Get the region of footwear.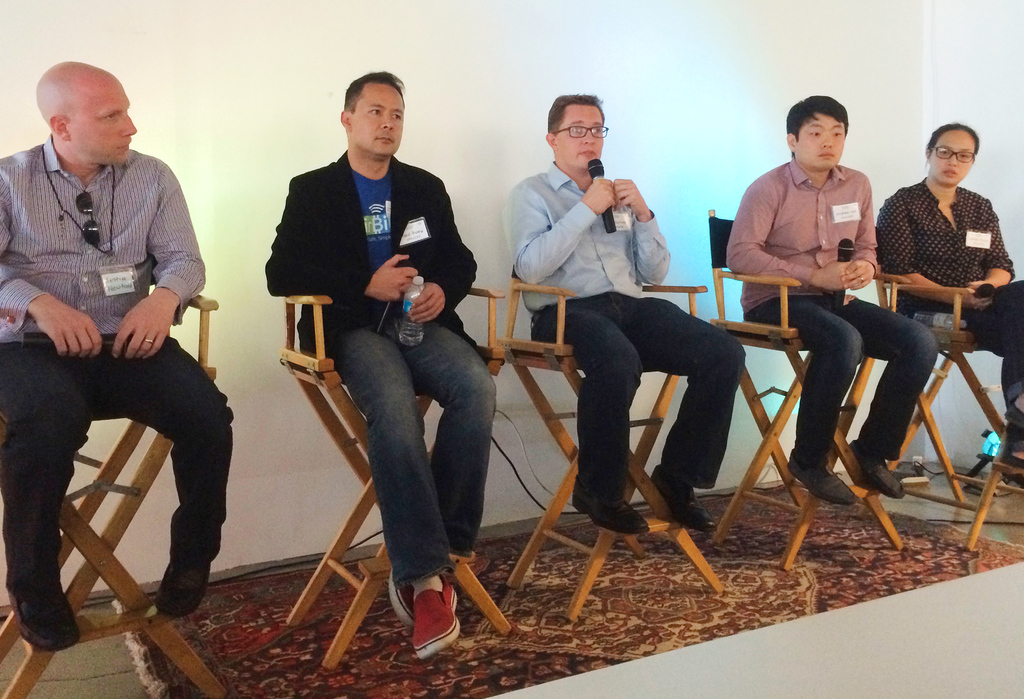
l=783, t=456, r=859, b=501.
